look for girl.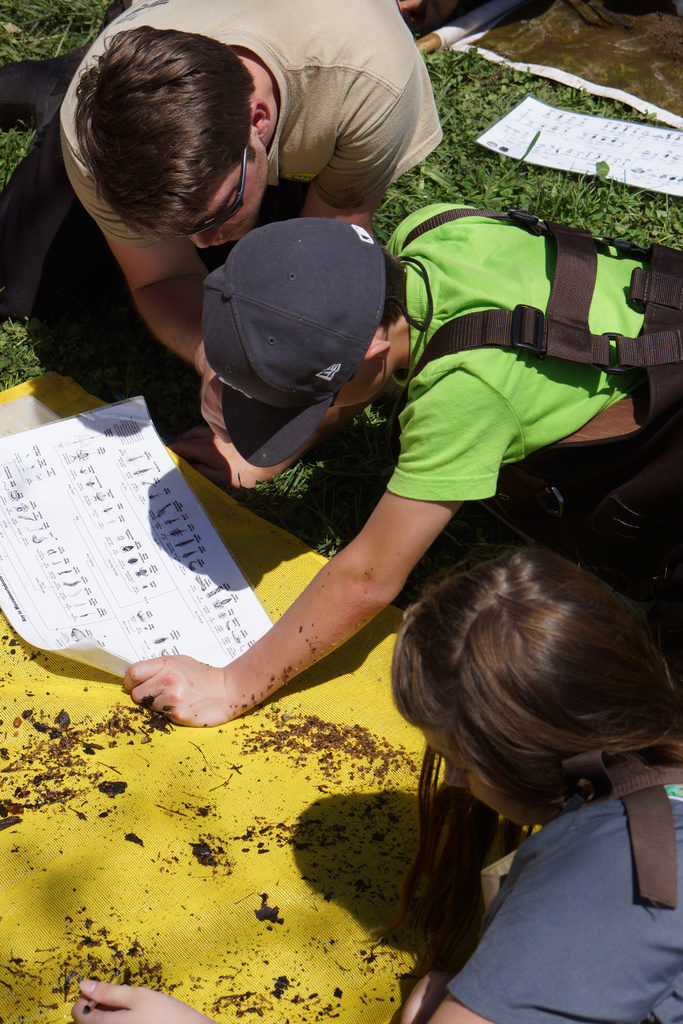
Found: 71 548 678 1023.
